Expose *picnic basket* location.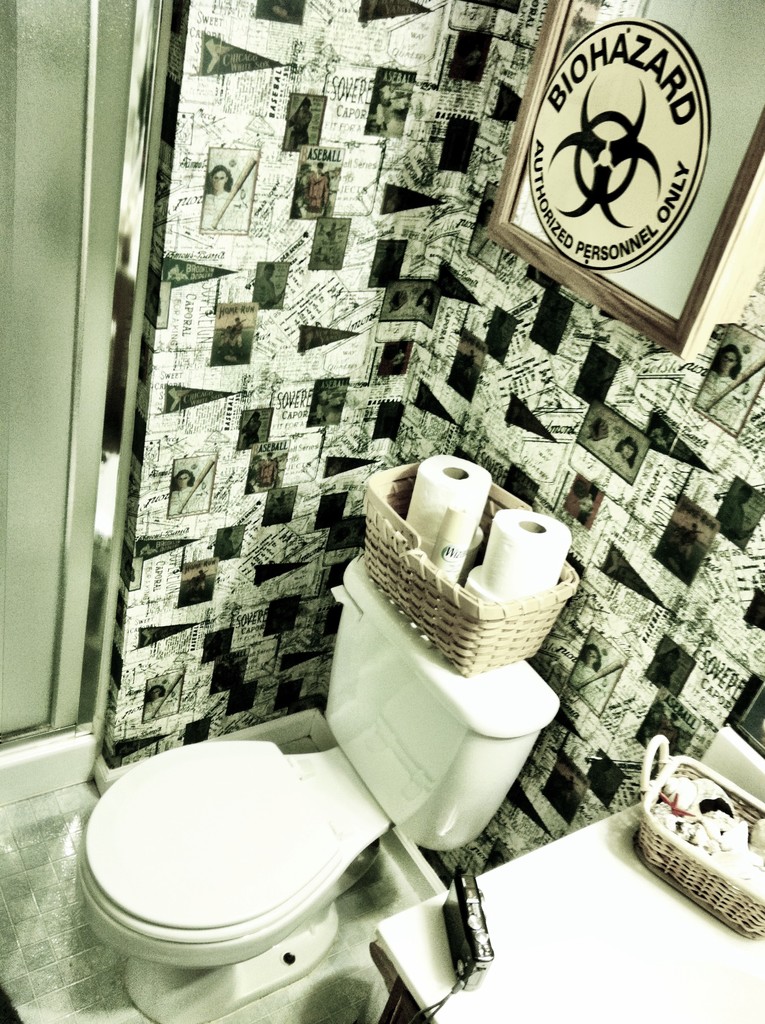
Exposed at {"left": 639, "top": 733, "right": 764, "bottom": 938}.
